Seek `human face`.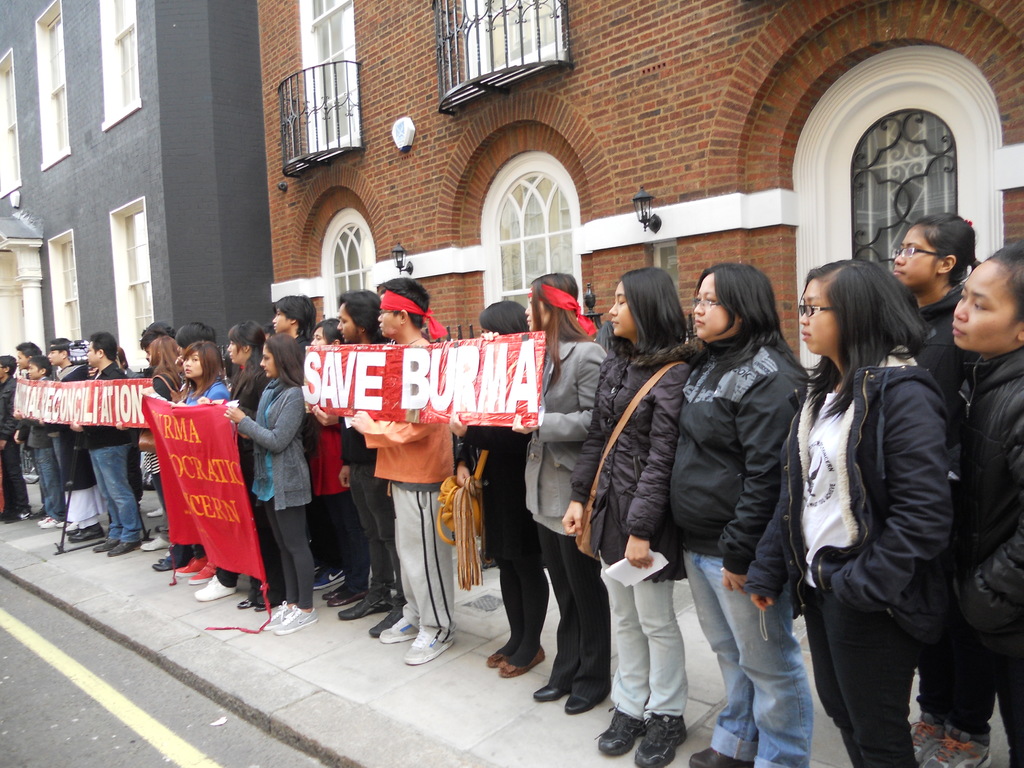
{"x1": 609, "y1": 284, "x2": 638, "y2": 337}.
